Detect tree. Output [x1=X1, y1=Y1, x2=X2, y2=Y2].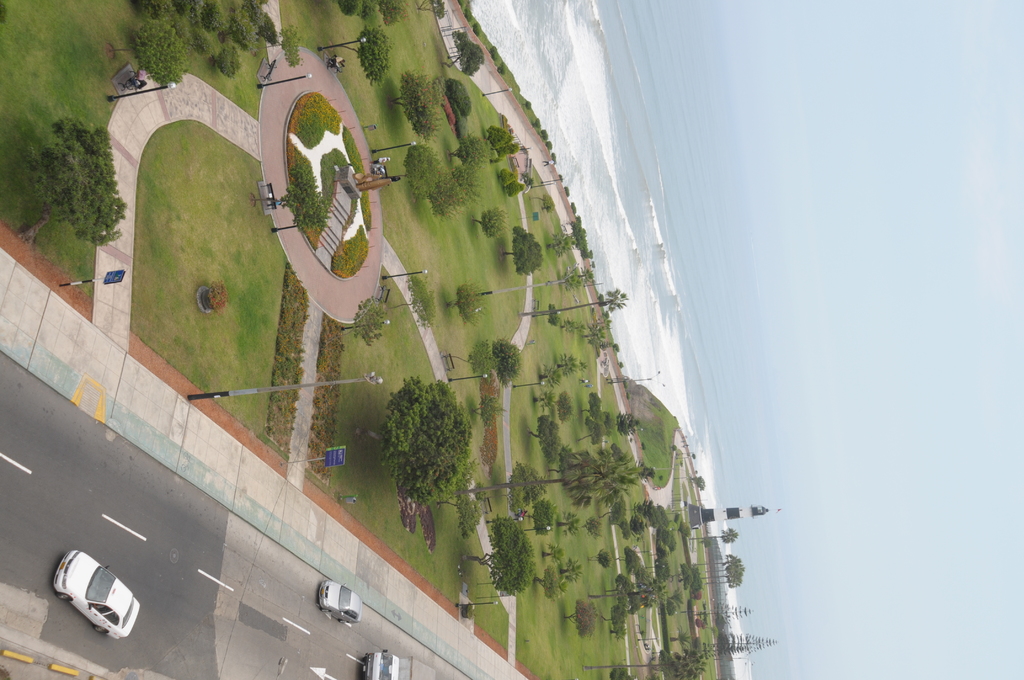
[x1=442, y1=287, x2=488, y2=321].
